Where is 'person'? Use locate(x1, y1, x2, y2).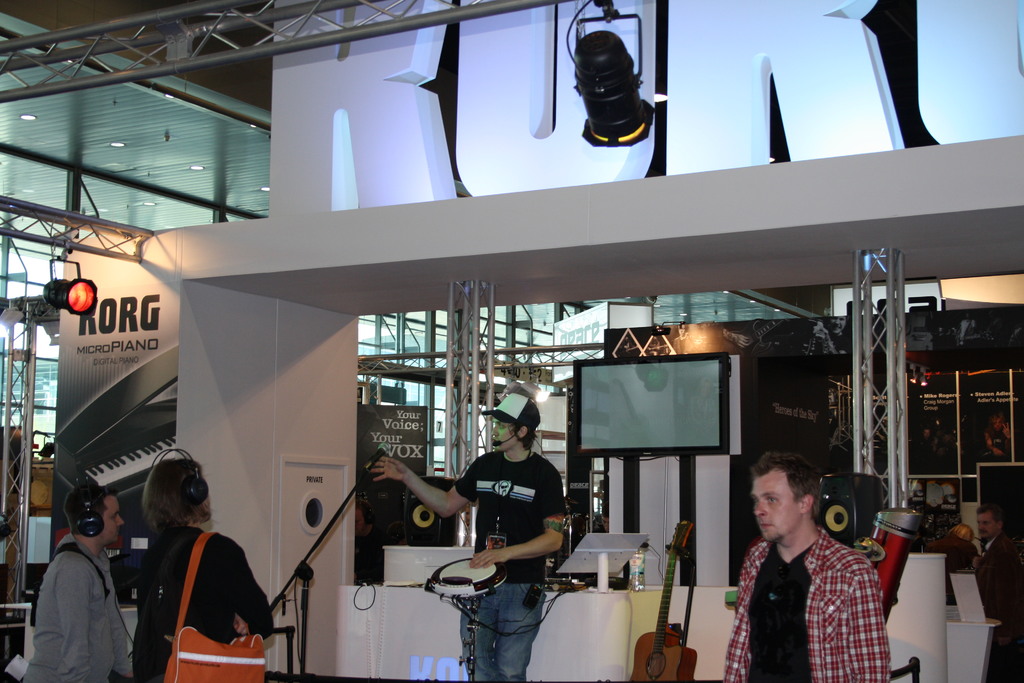
locate(15, 482, 131, 682).
